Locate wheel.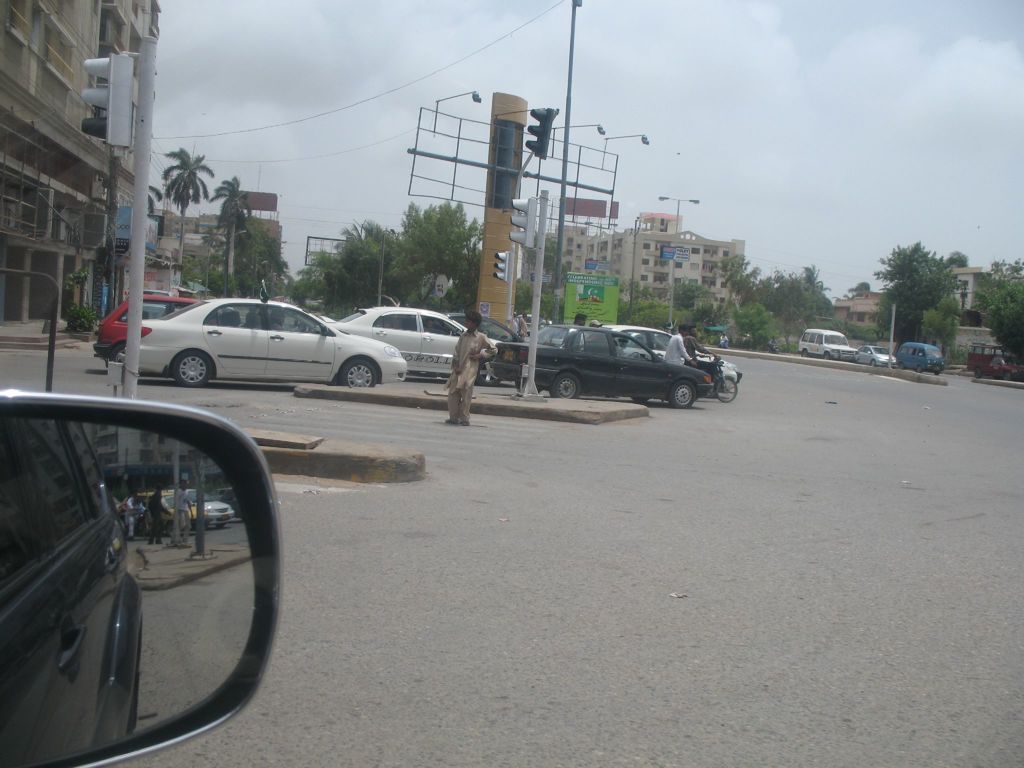
Bounding box: <bbox>112, 341, 124, 361</bbox>.
